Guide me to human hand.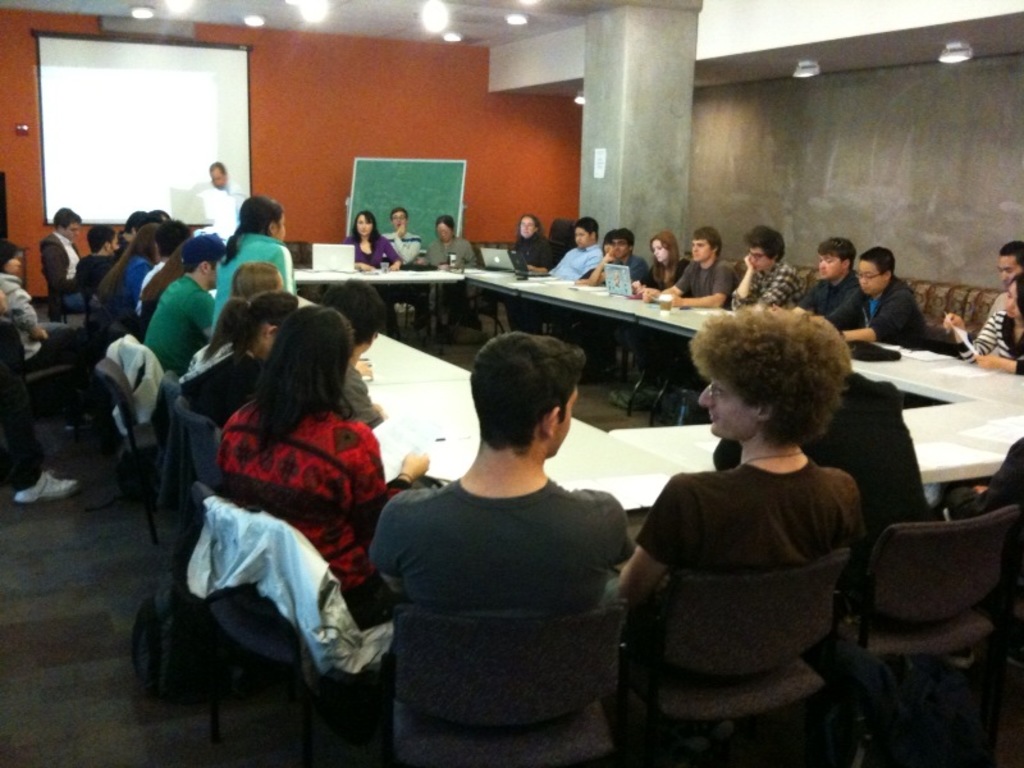
Guidance: region(632, 280, 643, 292).
